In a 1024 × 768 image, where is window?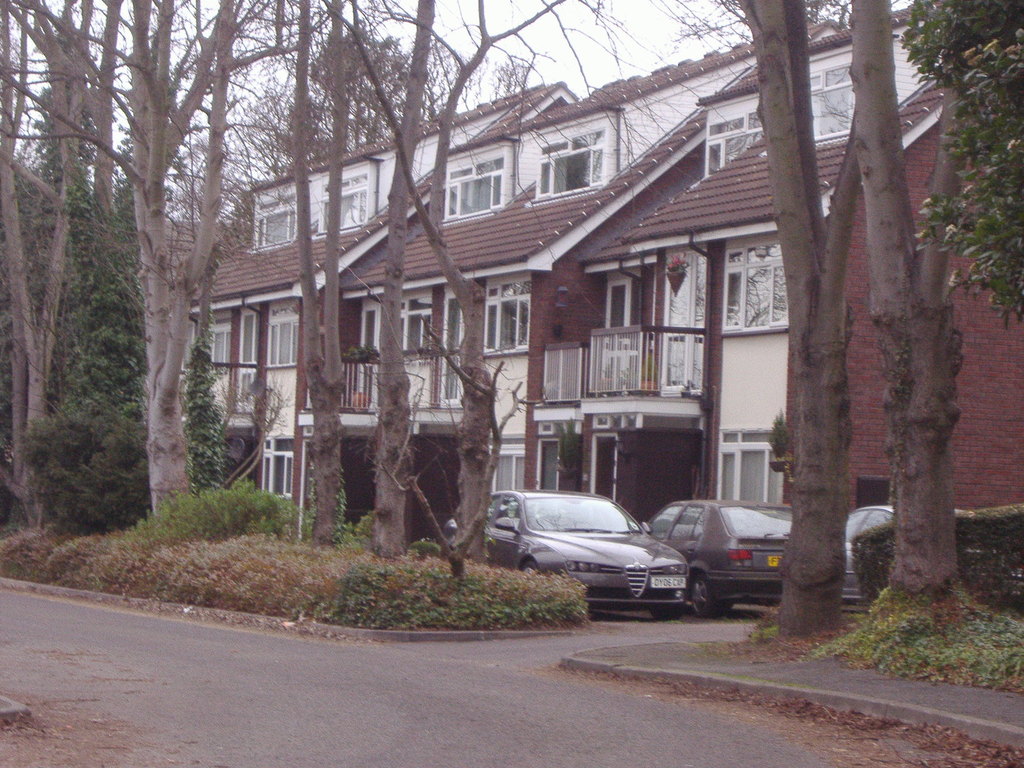
[266,317,303,367].
